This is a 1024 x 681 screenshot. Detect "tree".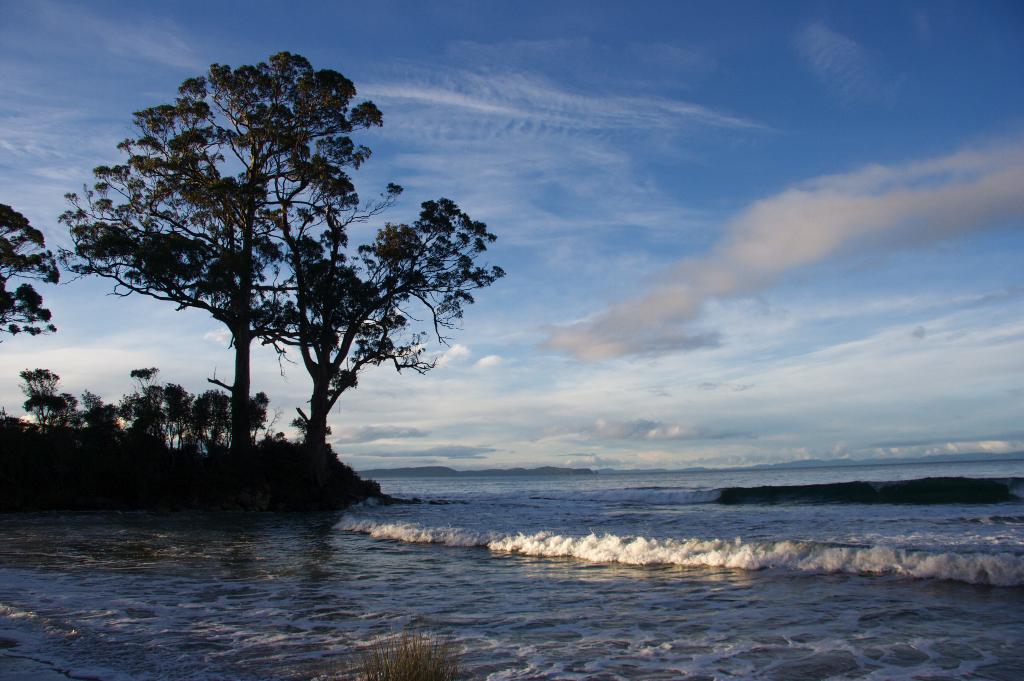
{"x1": 72, "y1": 30, "x2": 493, "y2": 511}.
